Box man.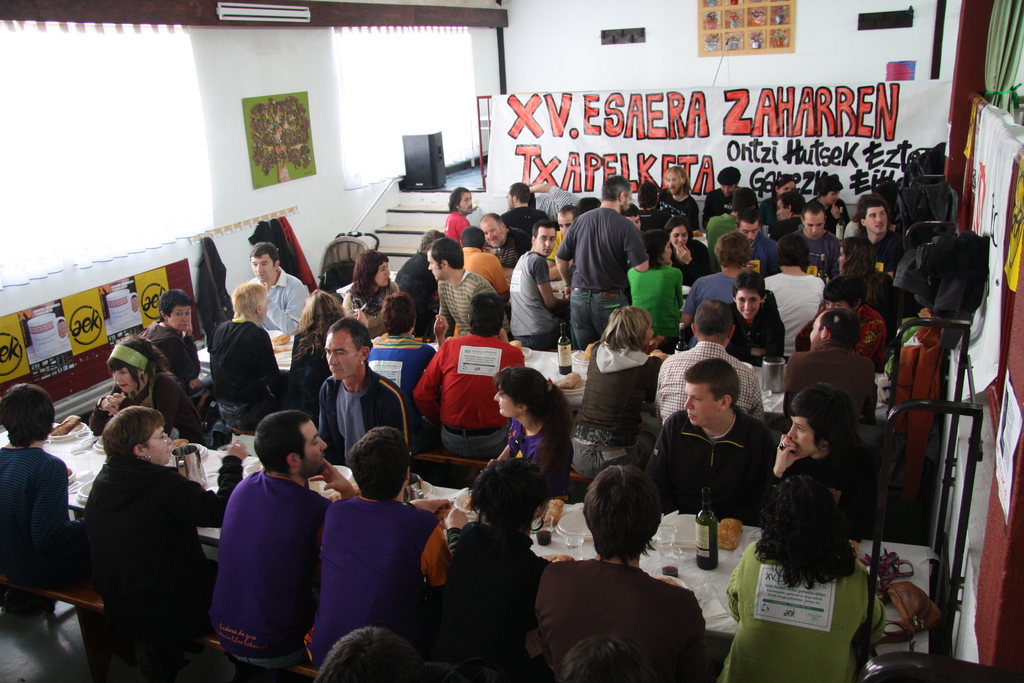
BBox(479, 211, 531, 268).
